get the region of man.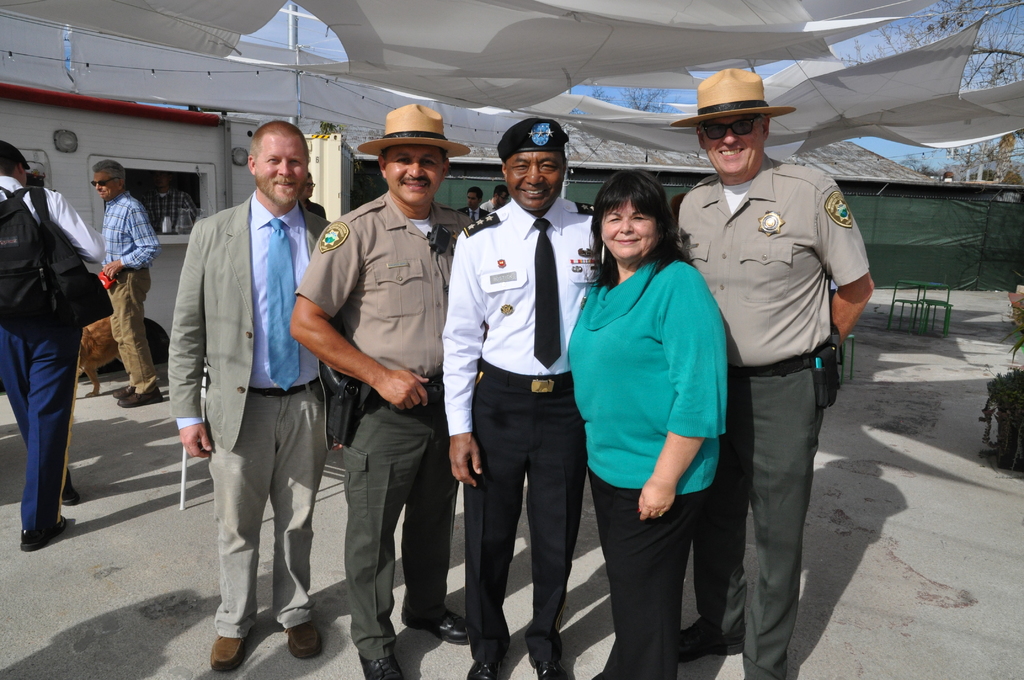
[x1=97, y1=154, x2=164, y2=408].
